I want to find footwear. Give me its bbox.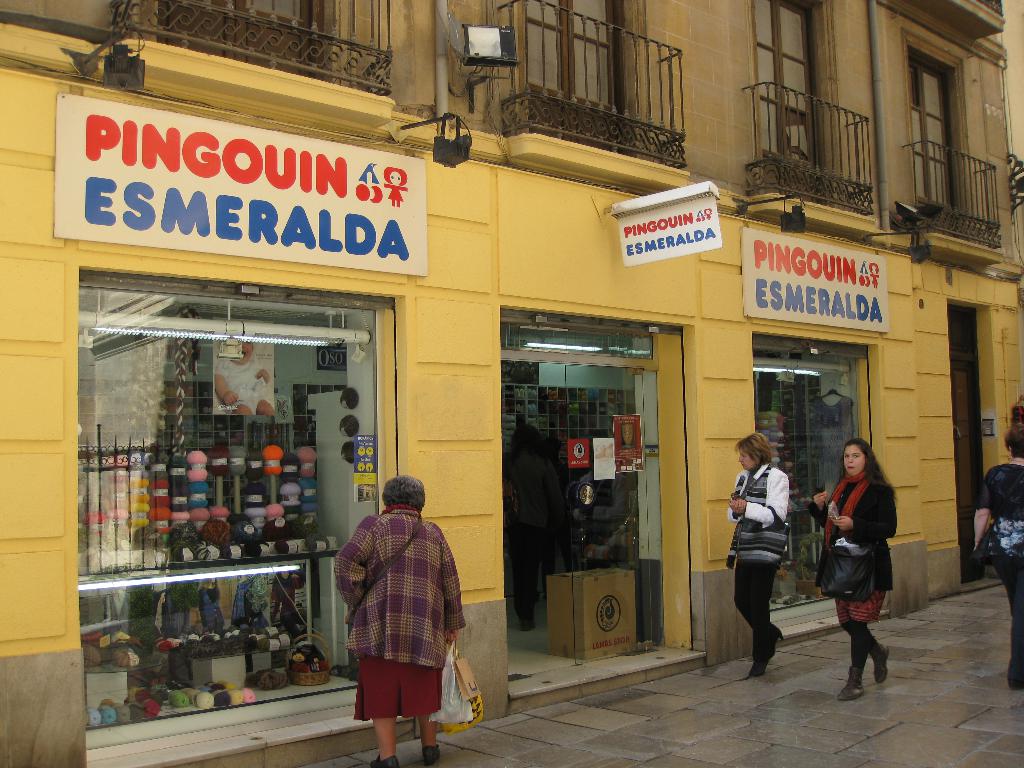
box(368, 756, 398, 767).
